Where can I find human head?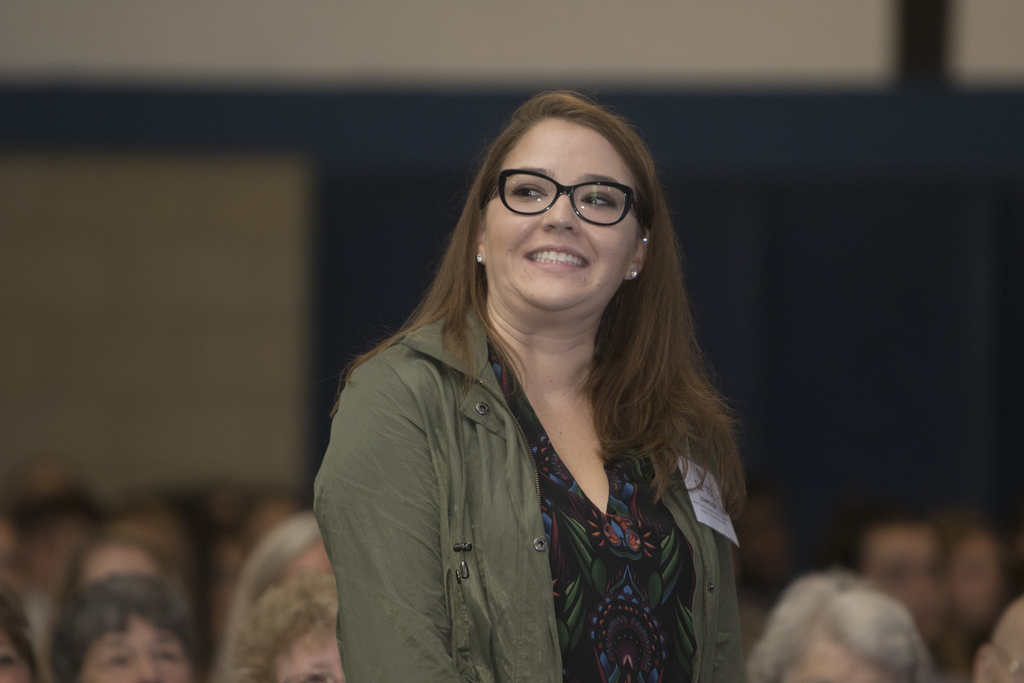
You can find it at <region>0, 593, 44, 682</region>.
